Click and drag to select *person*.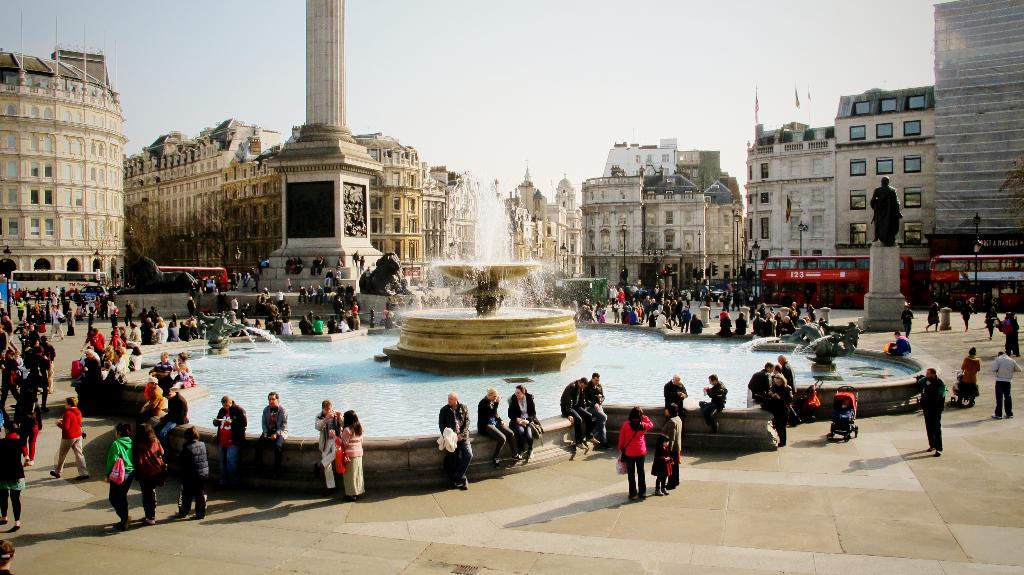
Selection: left=438, top=391, right=470, bottom=491.
